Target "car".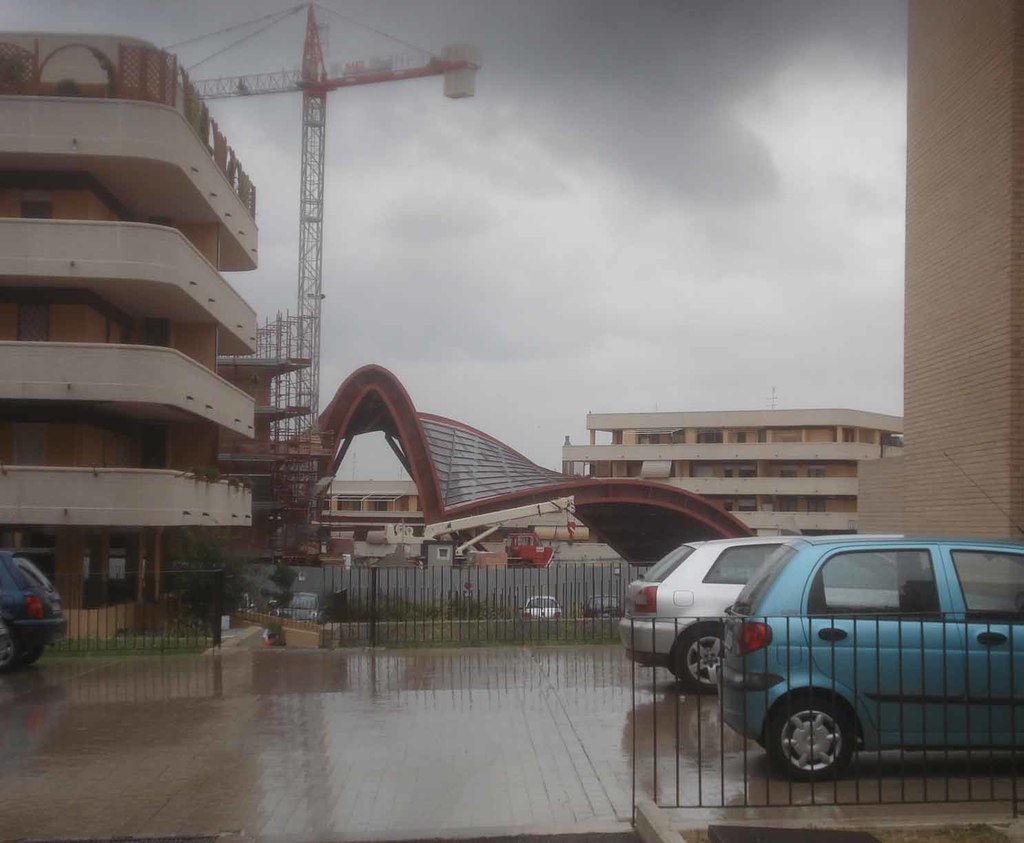
Target region: x1=583, y1=597, x2=626, y2=621.
